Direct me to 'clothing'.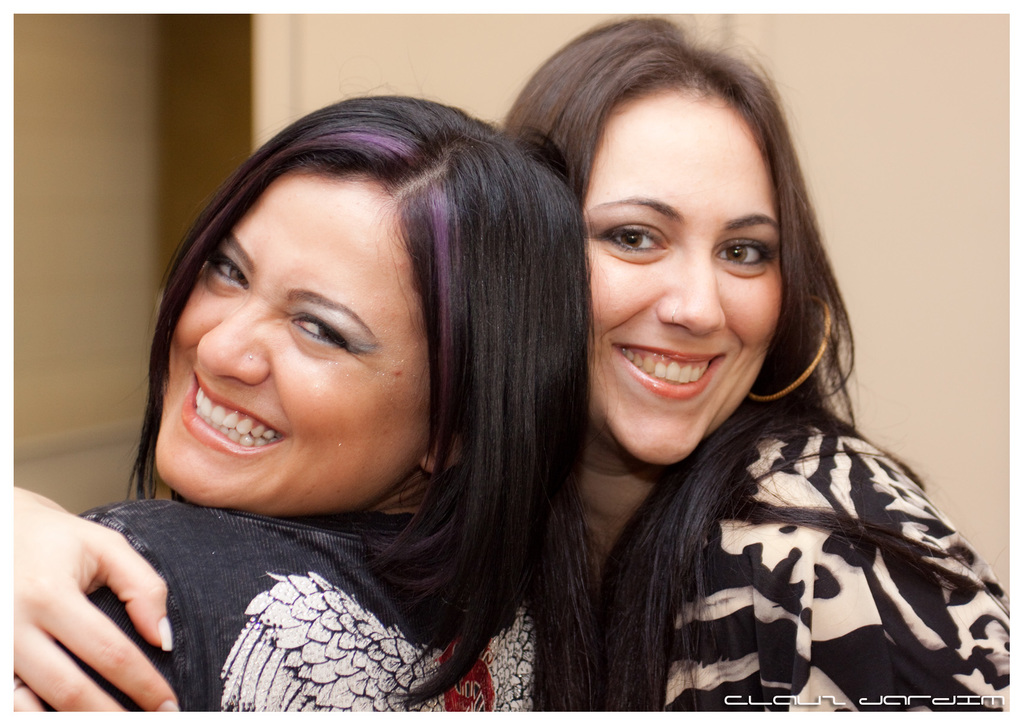
Direction: crop(588, 403, 1011, 715).
